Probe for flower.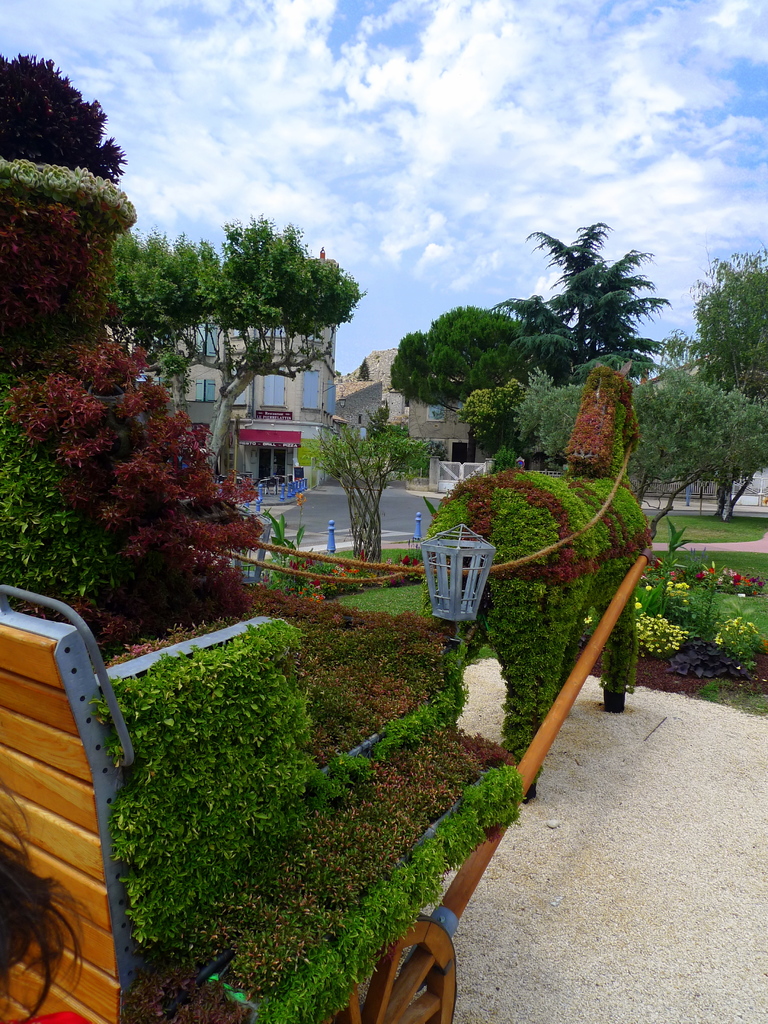
Probe result: region(644, 584, 651, 591).
